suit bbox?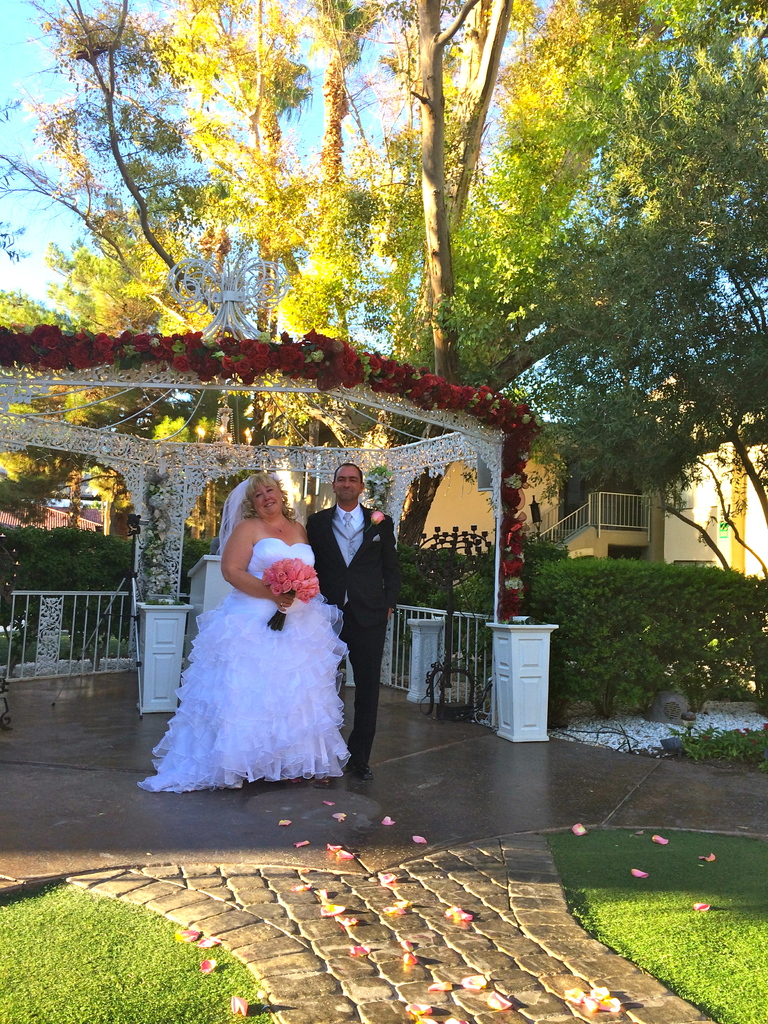
bbox=(307, 506, 401, 760)
